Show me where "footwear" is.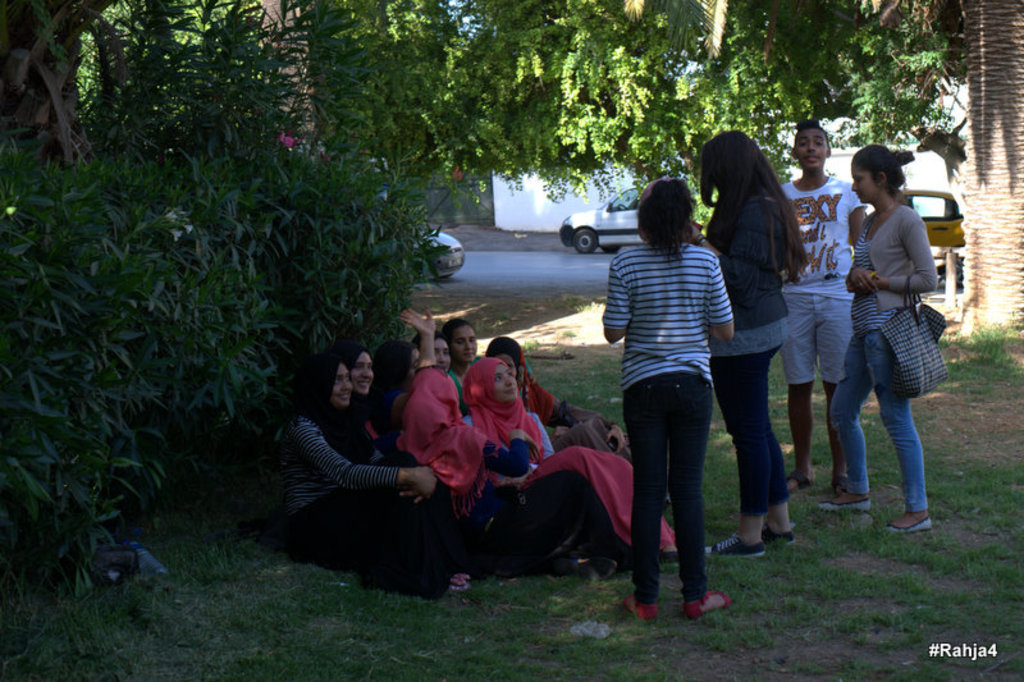
"footwear" is at locate(886, 505, 932, 545).
